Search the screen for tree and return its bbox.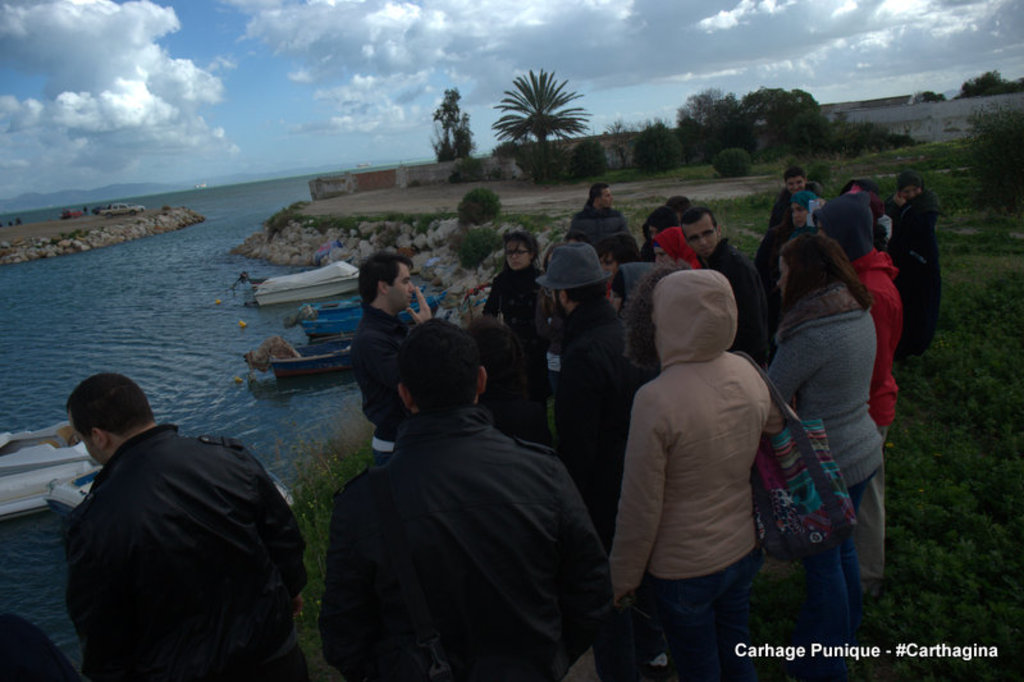
Found: bbox=[703, 88, 755, 169].
